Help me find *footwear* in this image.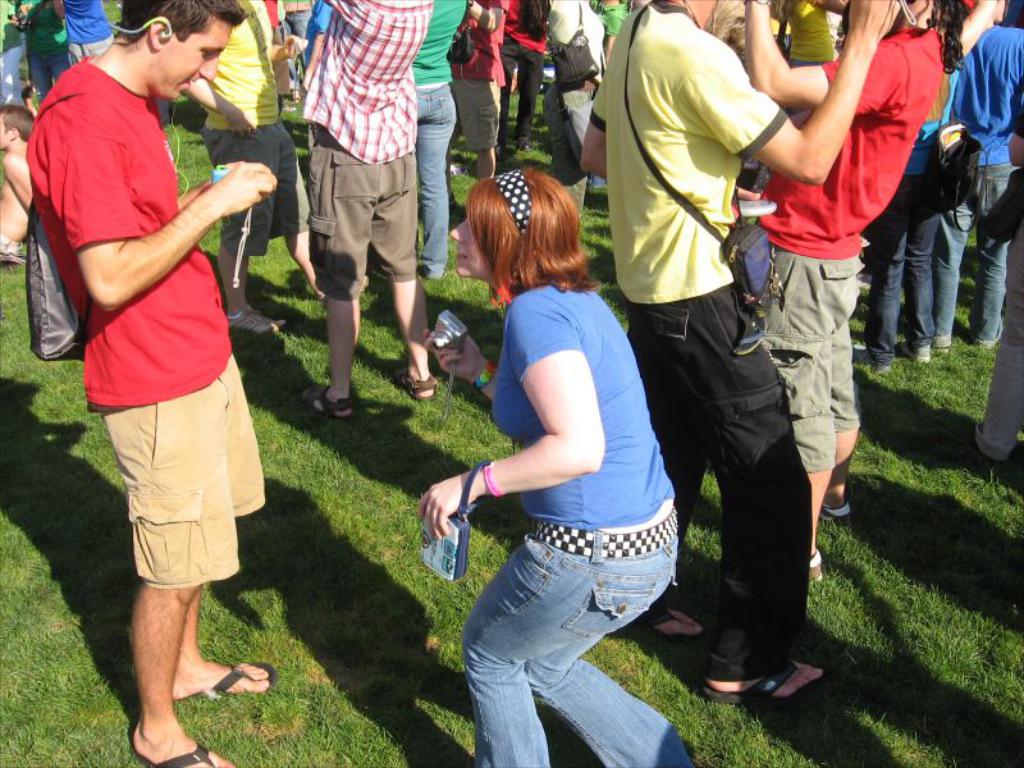
Found it: <box>396,372,443,404</box>.
